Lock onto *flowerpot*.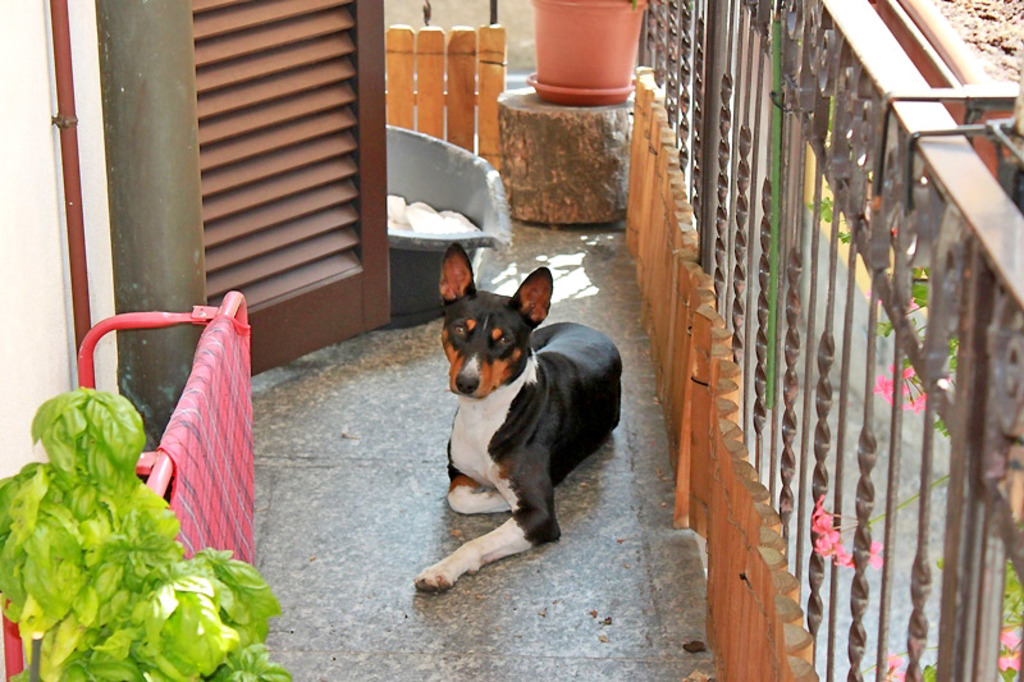
Locked: crop(538, 12, 645, 96).
